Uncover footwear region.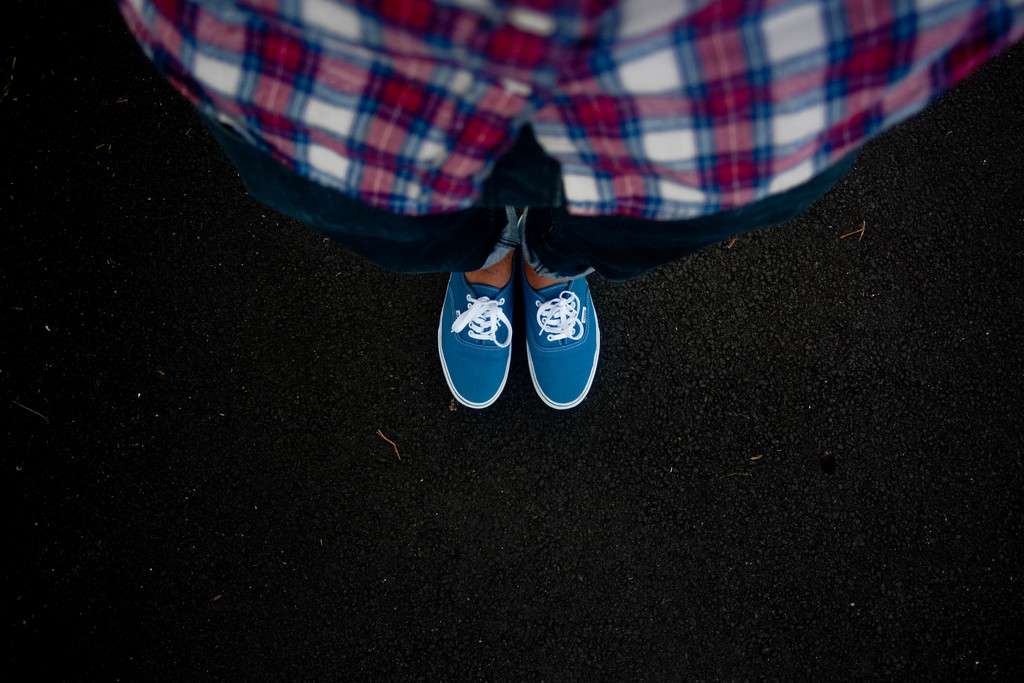
Uncovered: [527,249,600,413].
